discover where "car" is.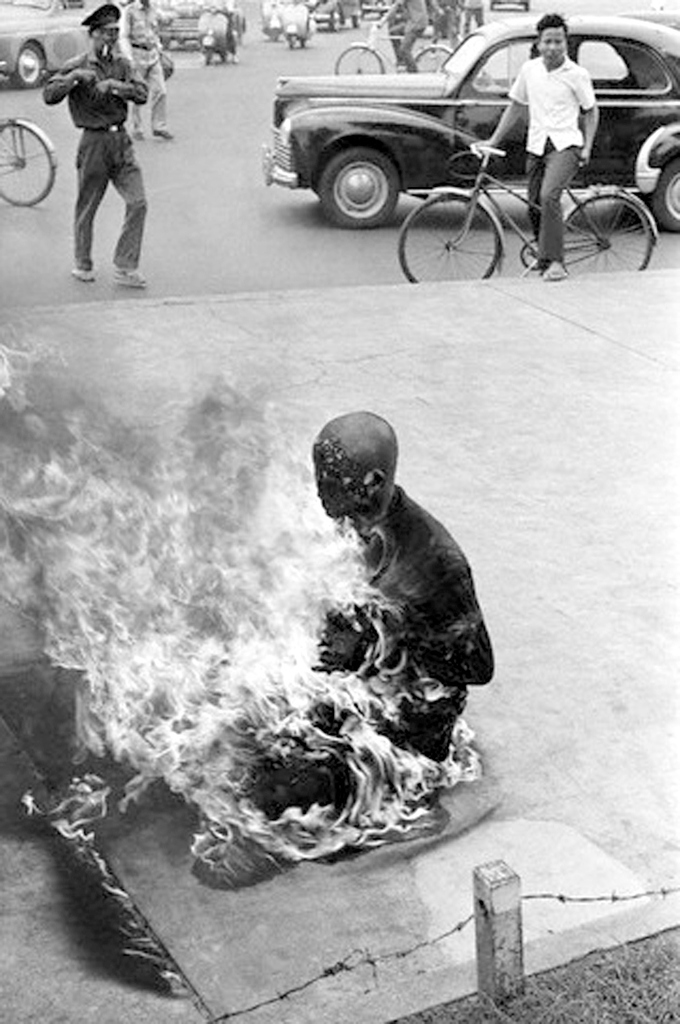
Discovered at detection(0, 0, 105, 92).
